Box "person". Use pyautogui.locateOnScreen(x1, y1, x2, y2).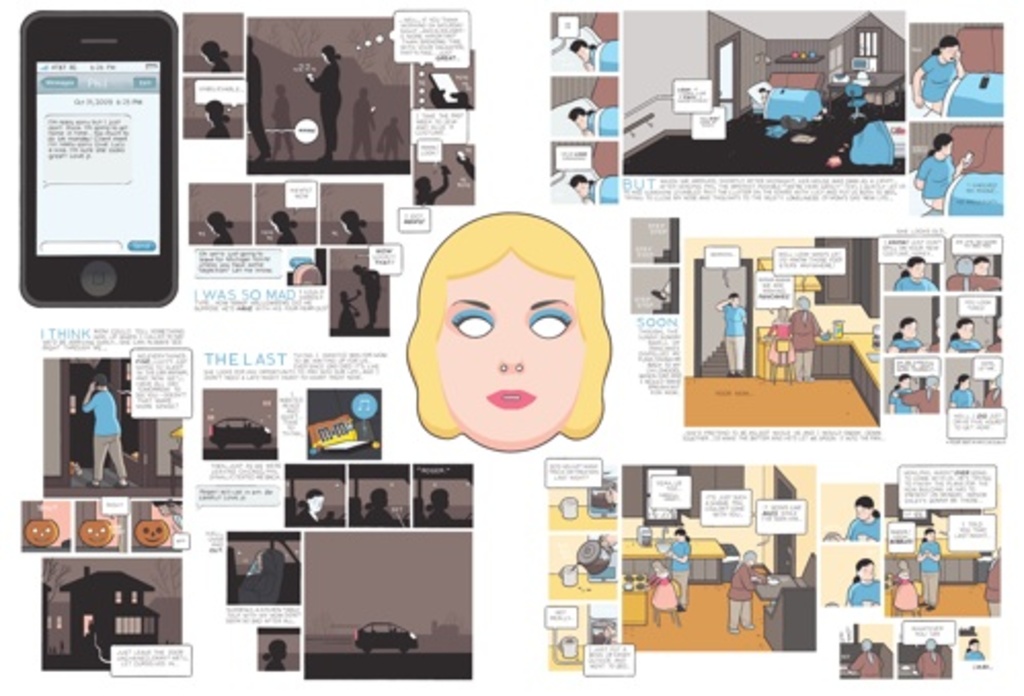
pyautogui.locateOnScreen(564, 166, 622, 201).
